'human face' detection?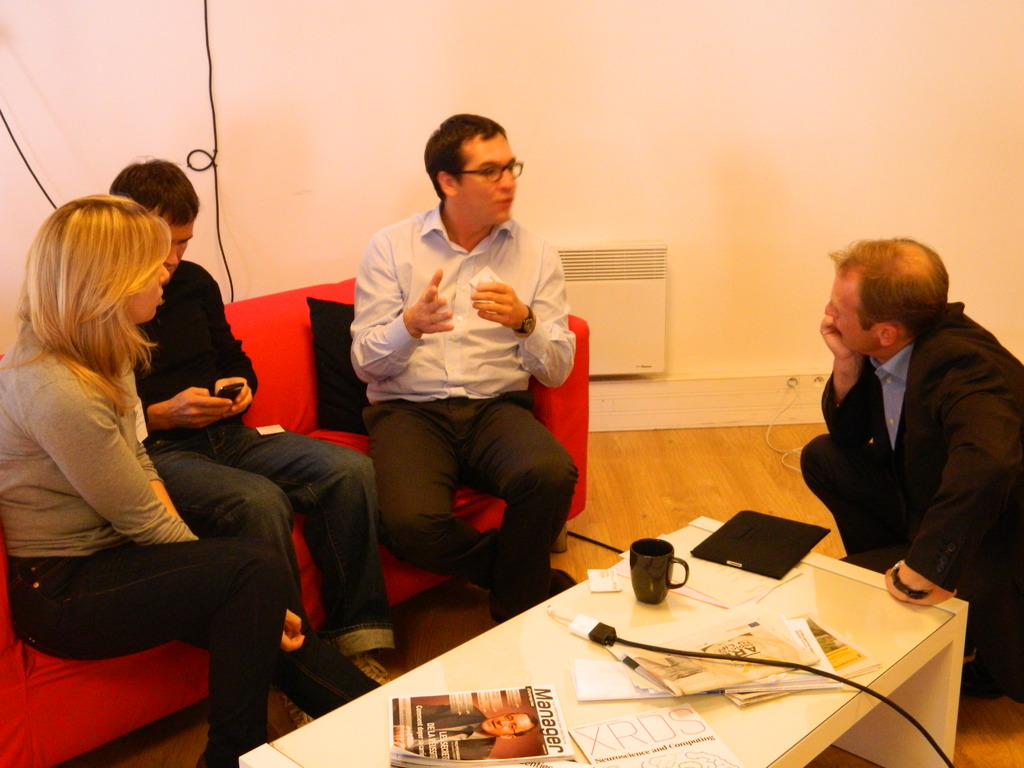
bbox=[163, 221, 194, 275]
